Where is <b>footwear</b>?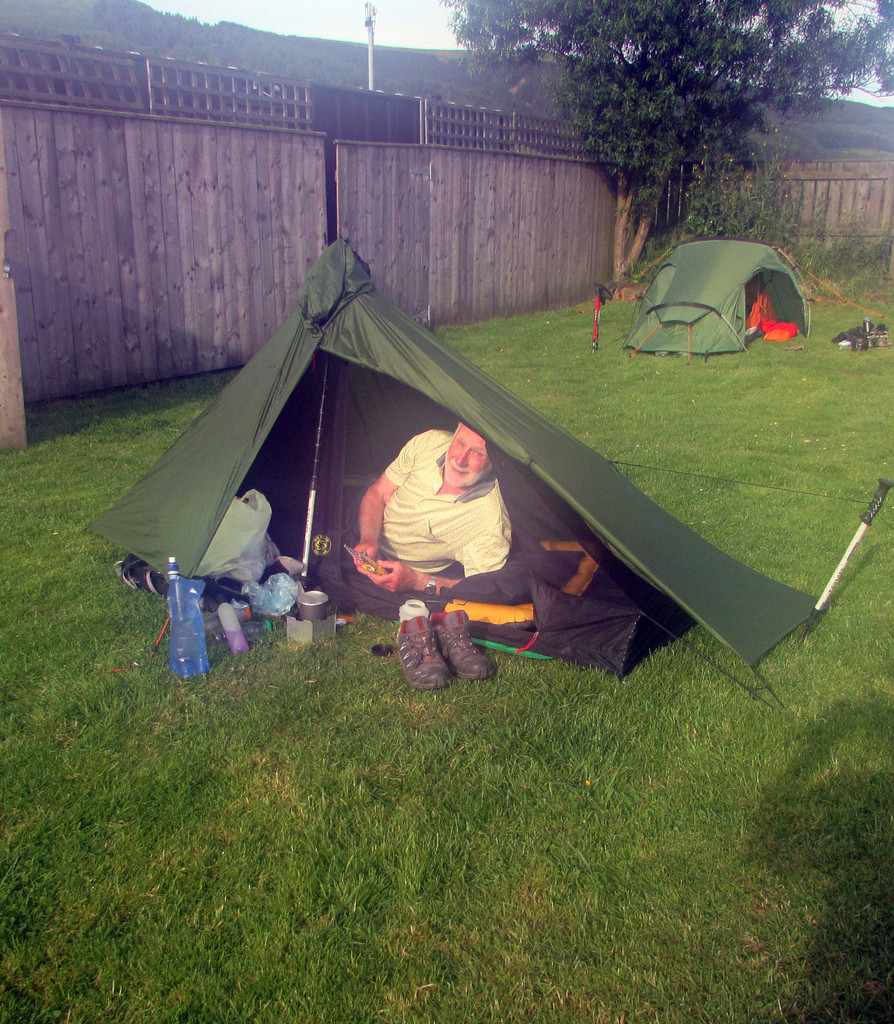
[left=427, top=612, right=495, bottom=682].
